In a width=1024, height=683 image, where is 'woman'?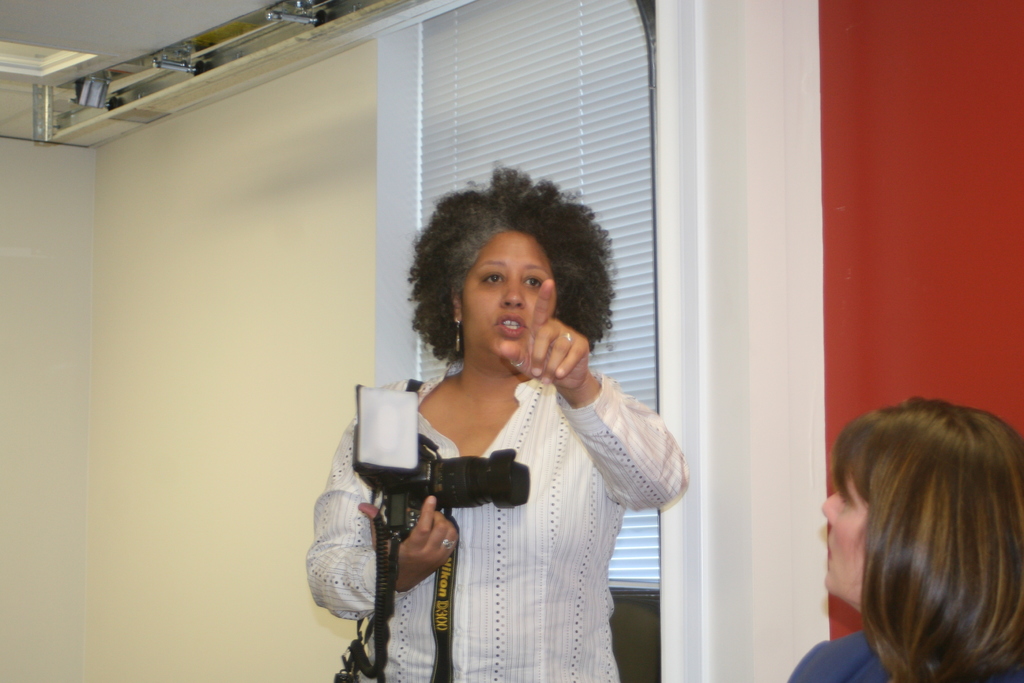
(left=331, top=196, right=680, bottom=682).
